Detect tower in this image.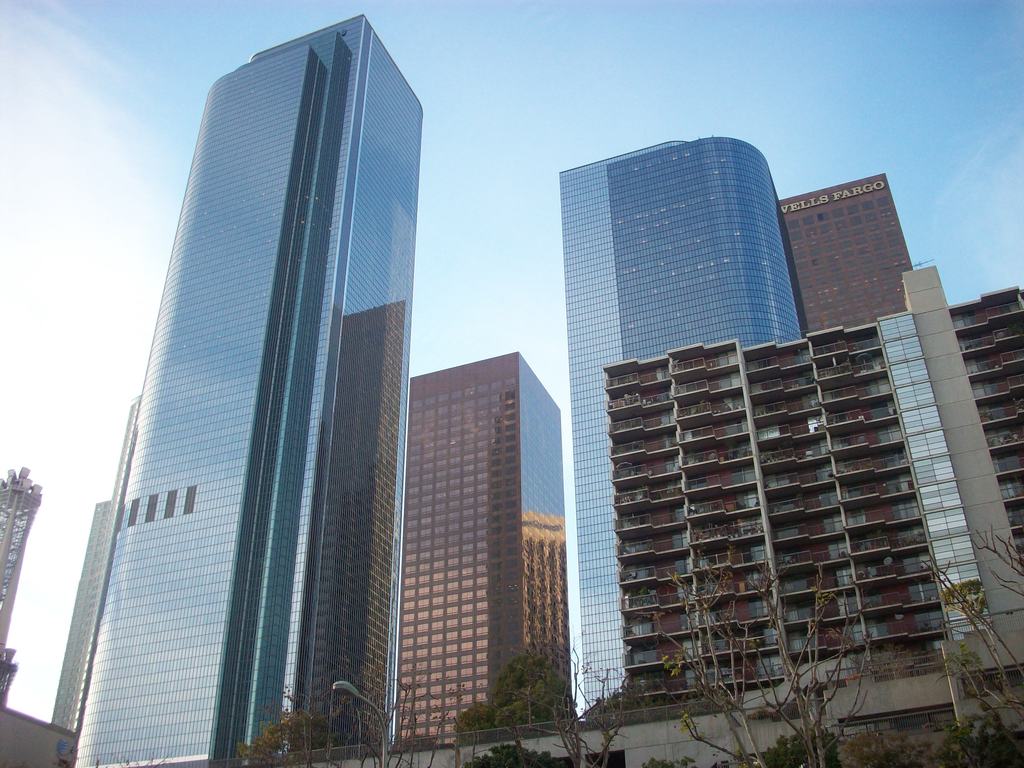
Detection: 0:463:46:716.
